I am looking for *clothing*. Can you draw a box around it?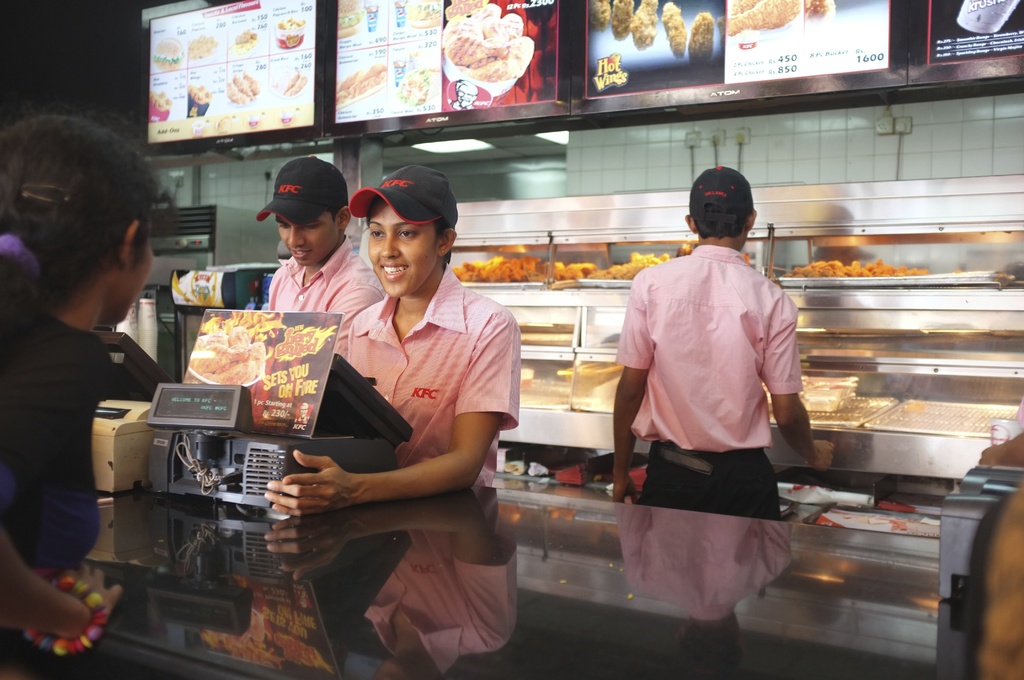
Sure, the bounding box is (611,239,801,518).
